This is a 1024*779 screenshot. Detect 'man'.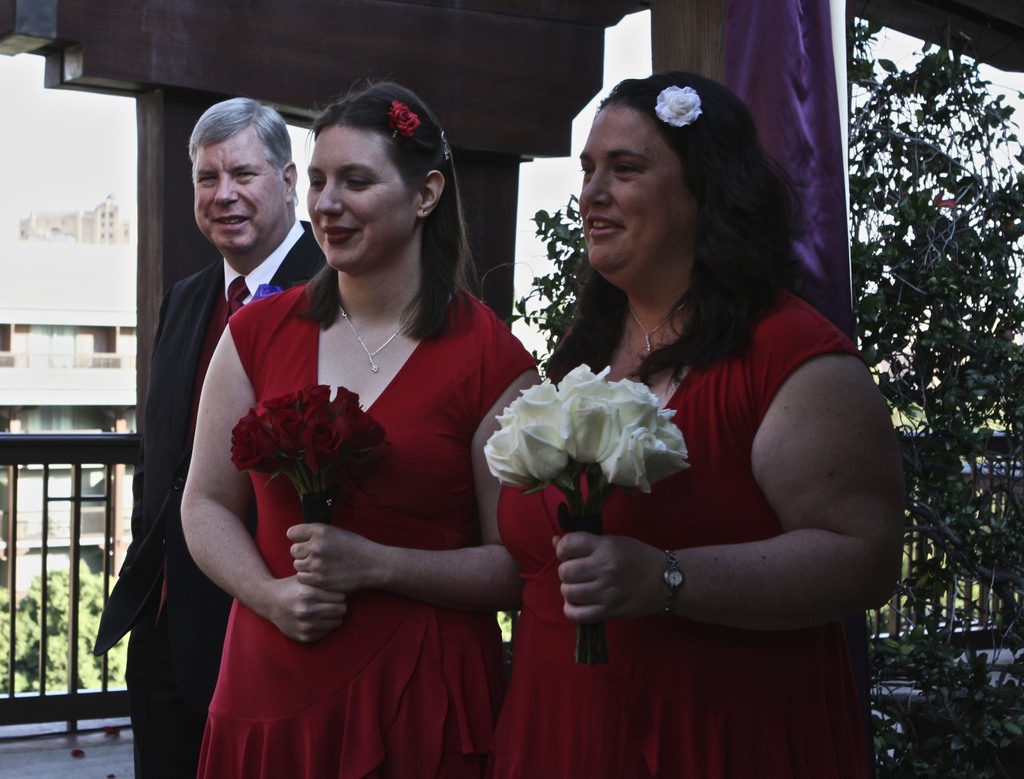
bbox(90, 96, 325, 778).
